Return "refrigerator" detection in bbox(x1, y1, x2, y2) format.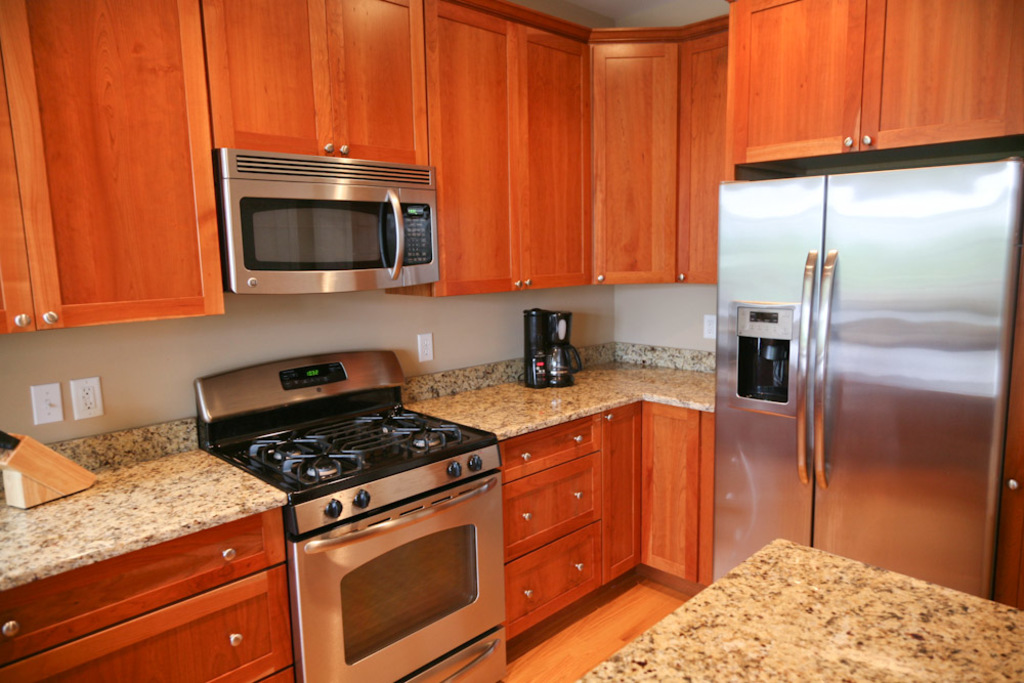
bbox(720, 119, 1020, 599).
